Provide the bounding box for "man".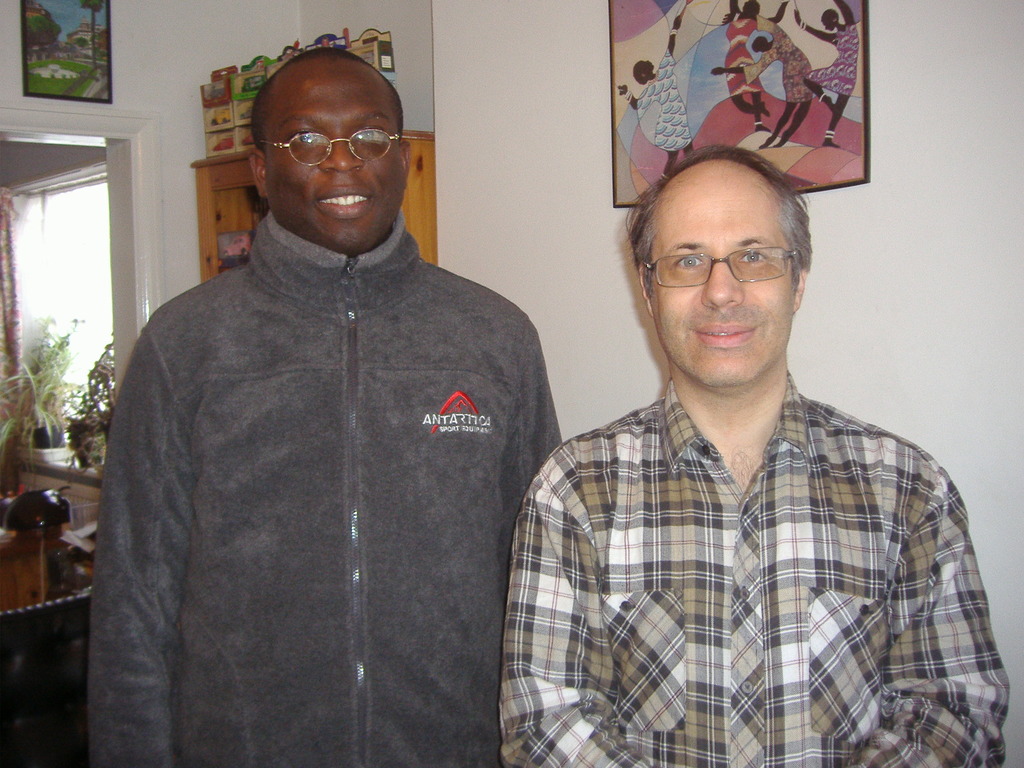
l=481, t=124, r=993, b=746.
